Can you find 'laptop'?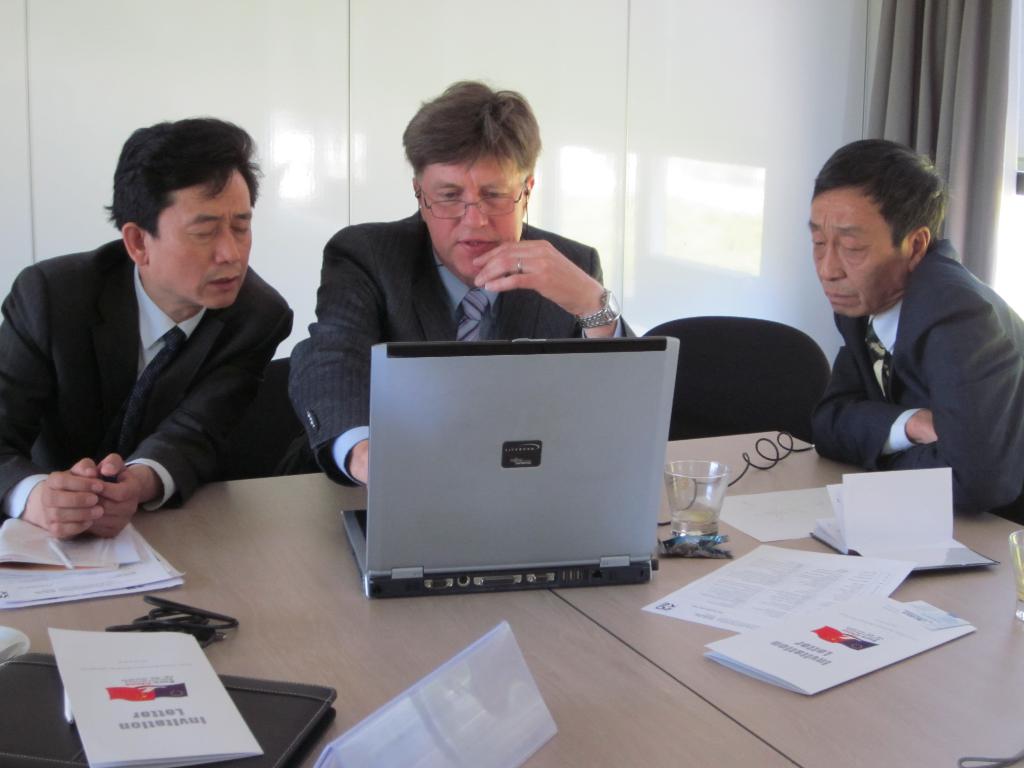
Yes, bounding box: bbox(326, 343, 686, 631).
